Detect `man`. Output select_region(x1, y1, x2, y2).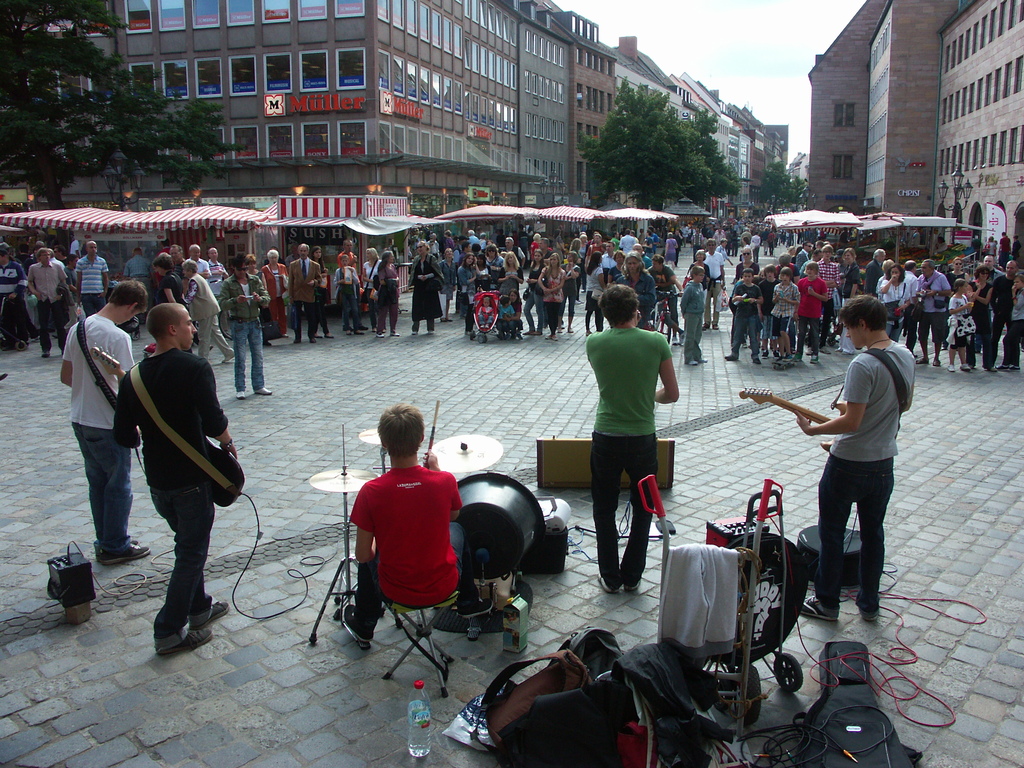
select_region(614, 251, 653, 333).
